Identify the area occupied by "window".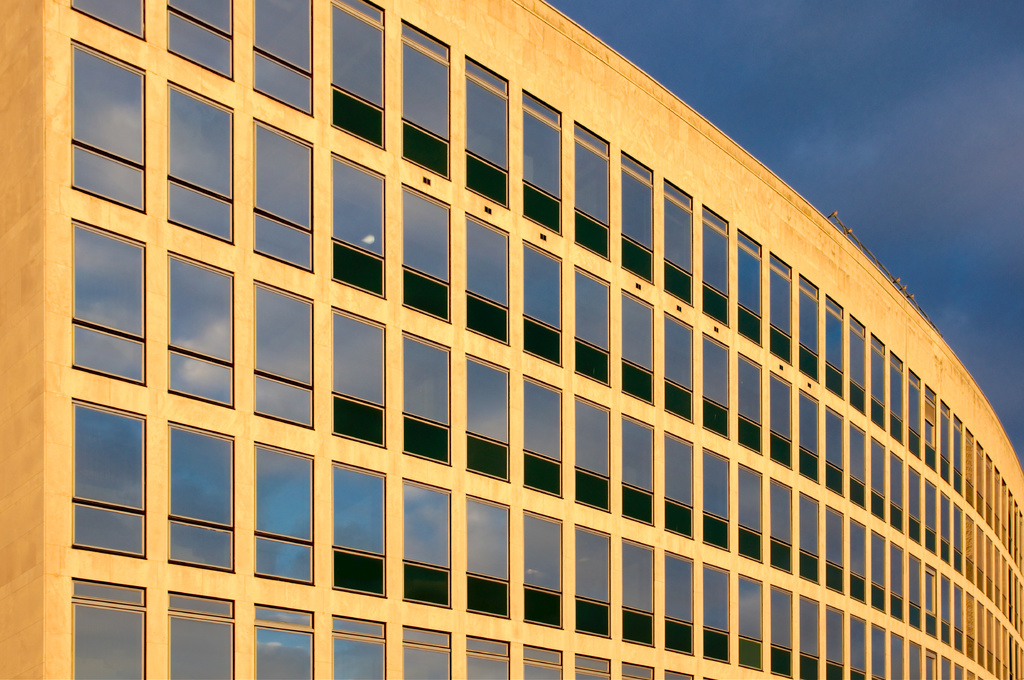
Area: select_region(888, 541, 908, 622).
